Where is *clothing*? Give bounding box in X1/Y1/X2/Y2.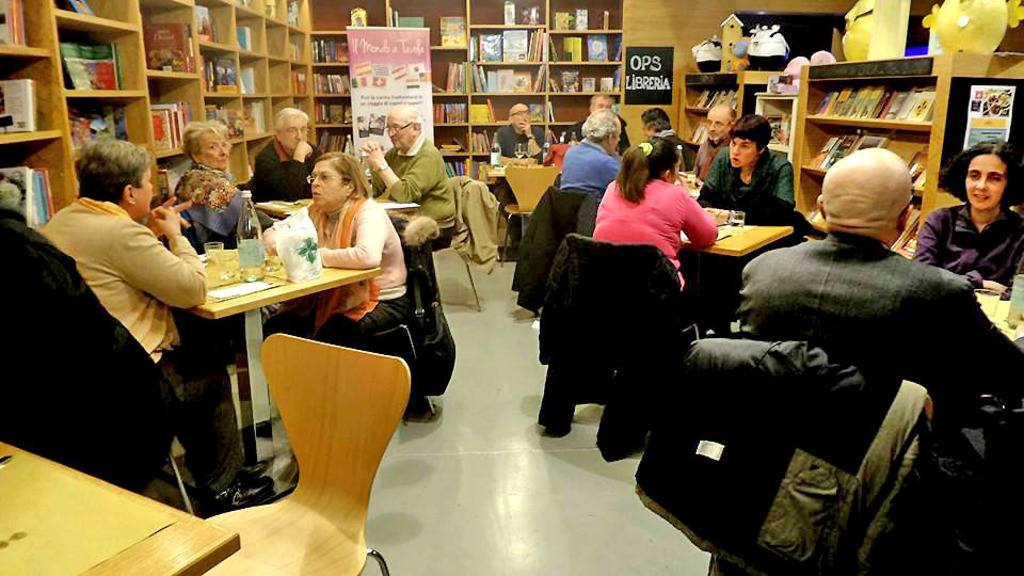
563/140/628/207.
